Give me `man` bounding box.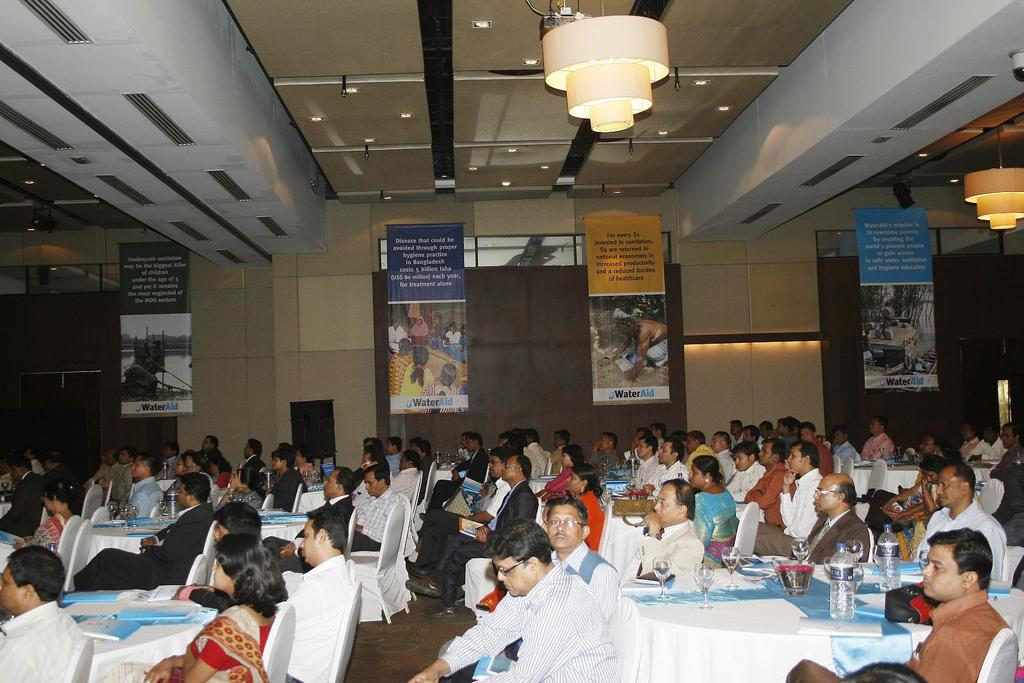
[508, 497, 620, 648].
